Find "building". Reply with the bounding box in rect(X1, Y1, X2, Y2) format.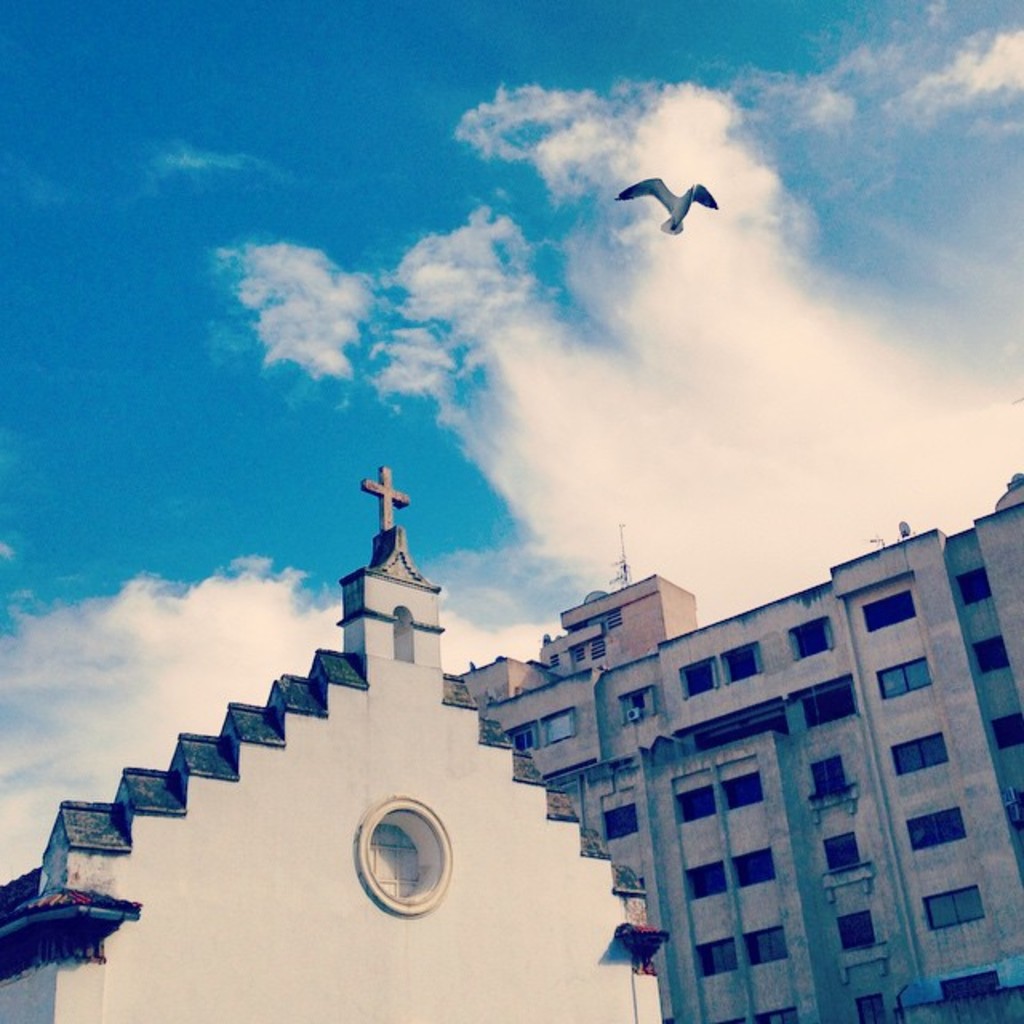
rect(538, 565, 696, 680).
